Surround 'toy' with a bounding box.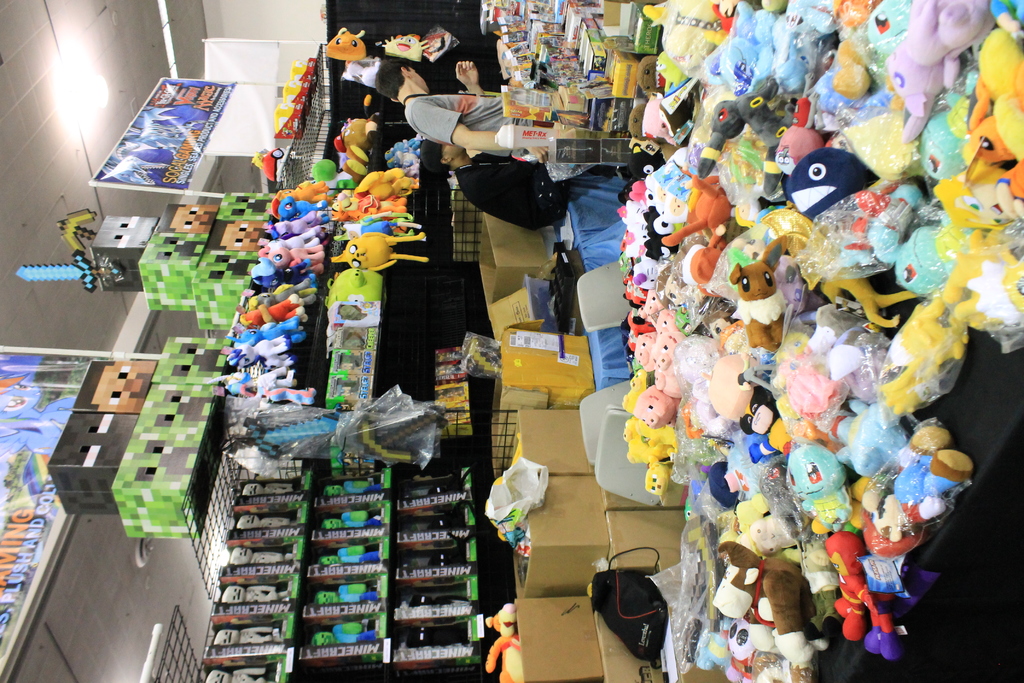
{"x1": 244, "y1": 413, "x2": 435, "y2": 461}.
